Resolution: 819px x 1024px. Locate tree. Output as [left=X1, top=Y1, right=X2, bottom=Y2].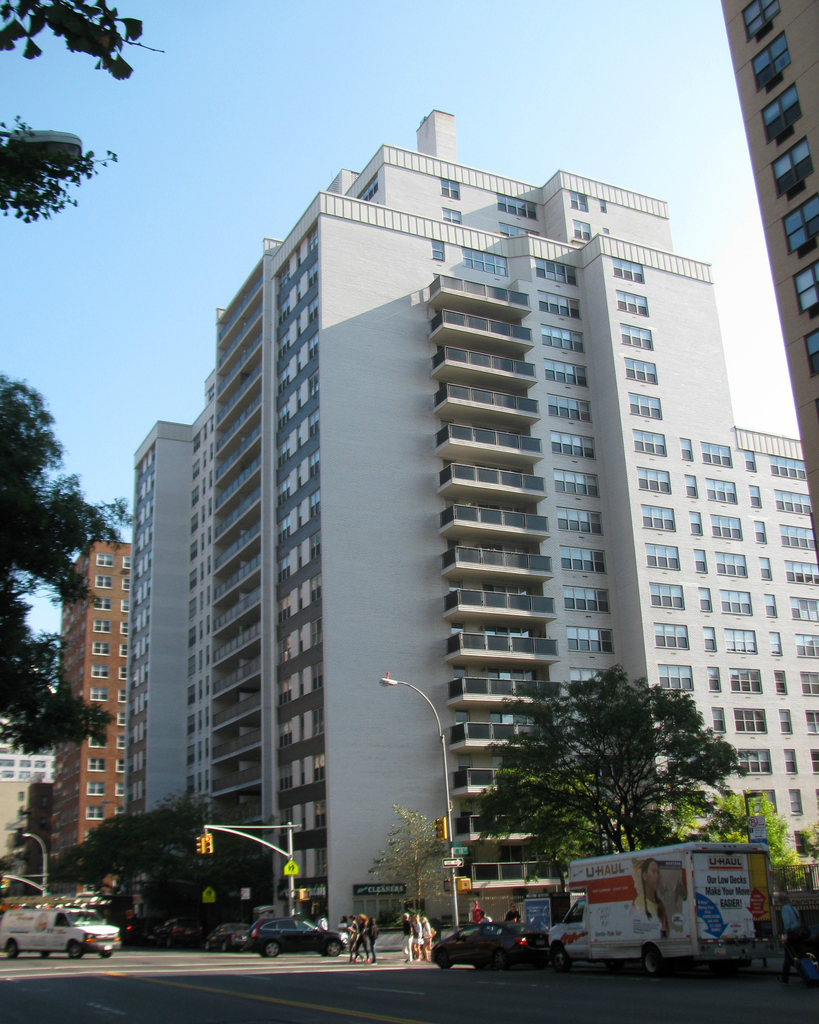
[left=479, top=657, right=751, bottom=876].
